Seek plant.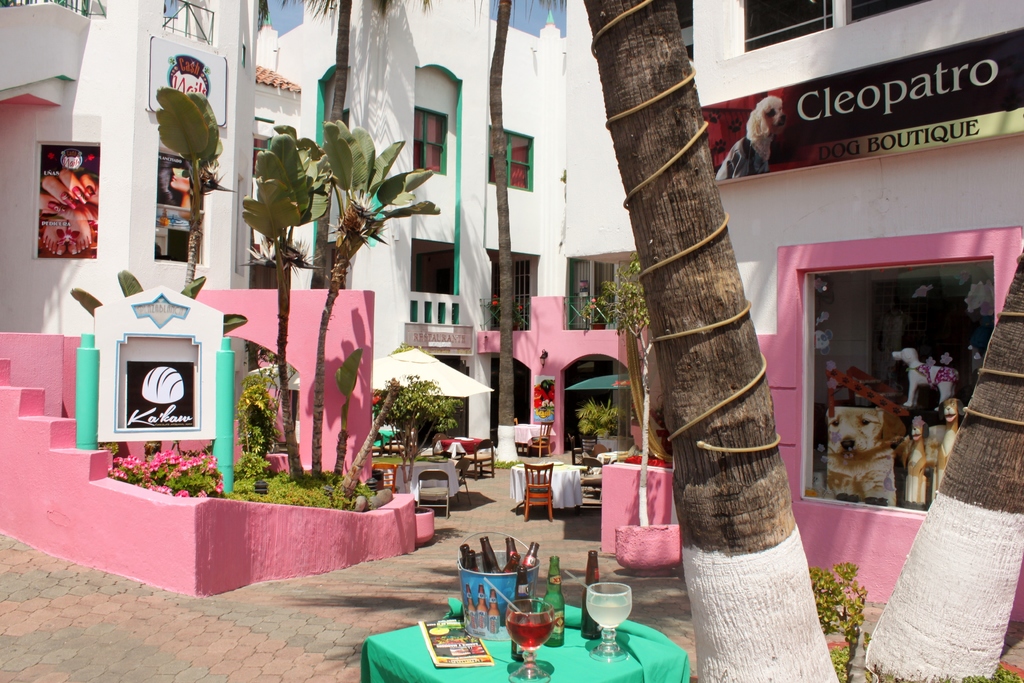
(390,343,437,360).
